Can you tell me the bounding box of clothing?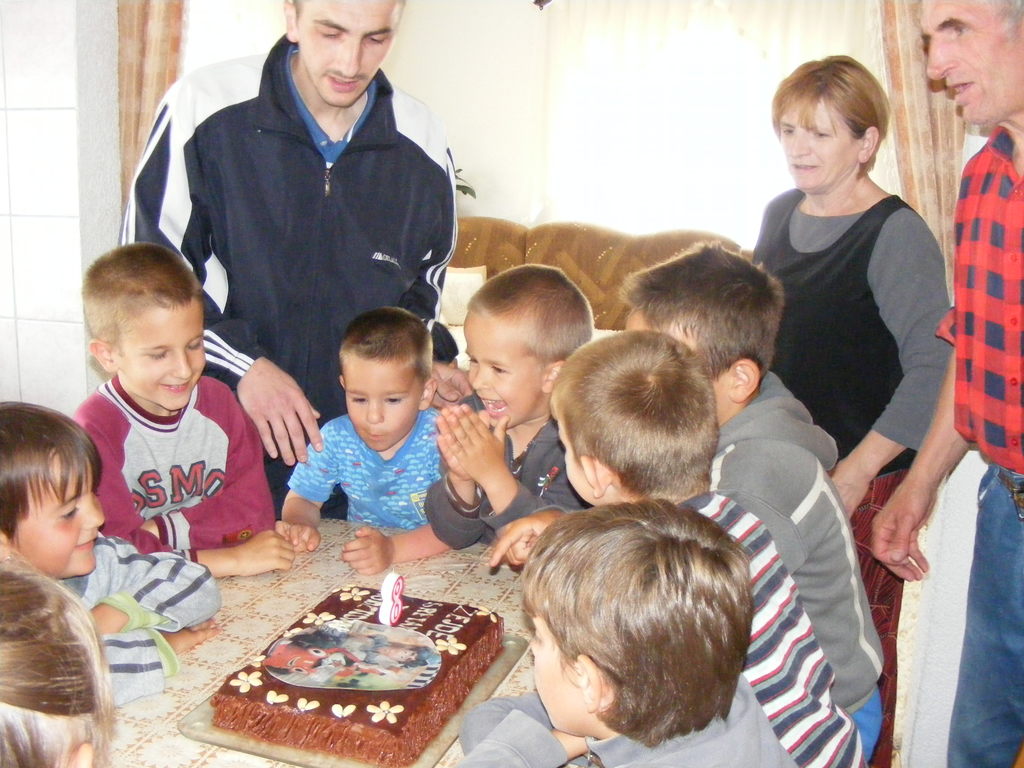
<bbox>680, 369, 893, 767</bbox>.
